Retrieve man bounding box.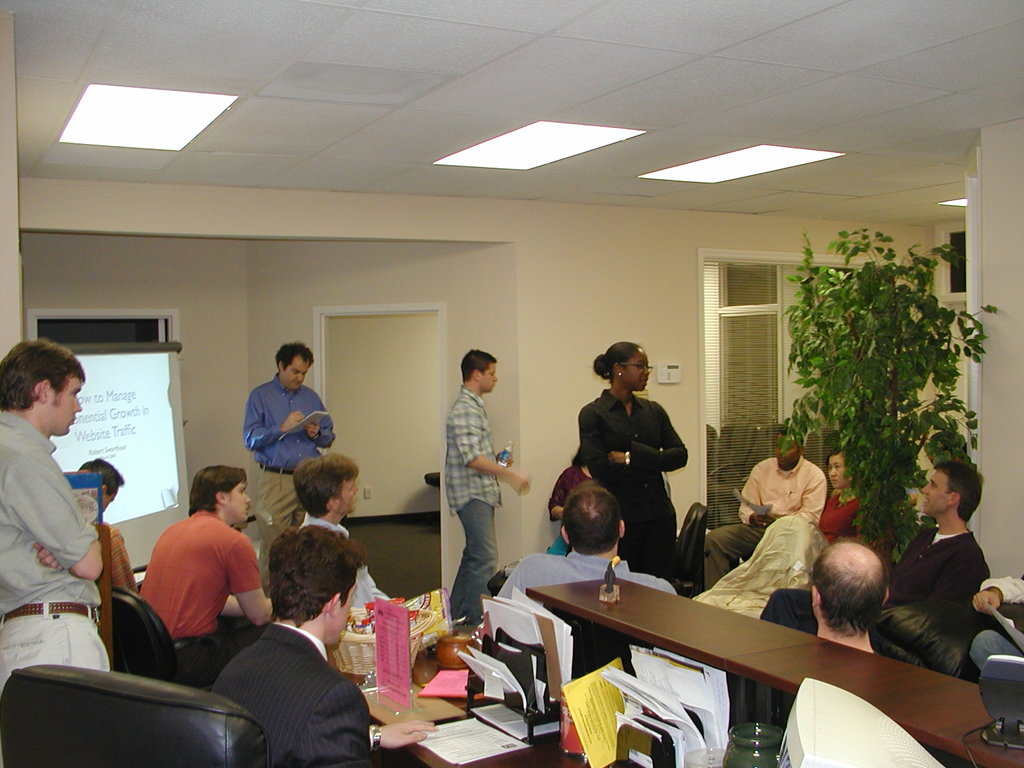
Bounding box: <region>442, 350, 536, 620</region>.
